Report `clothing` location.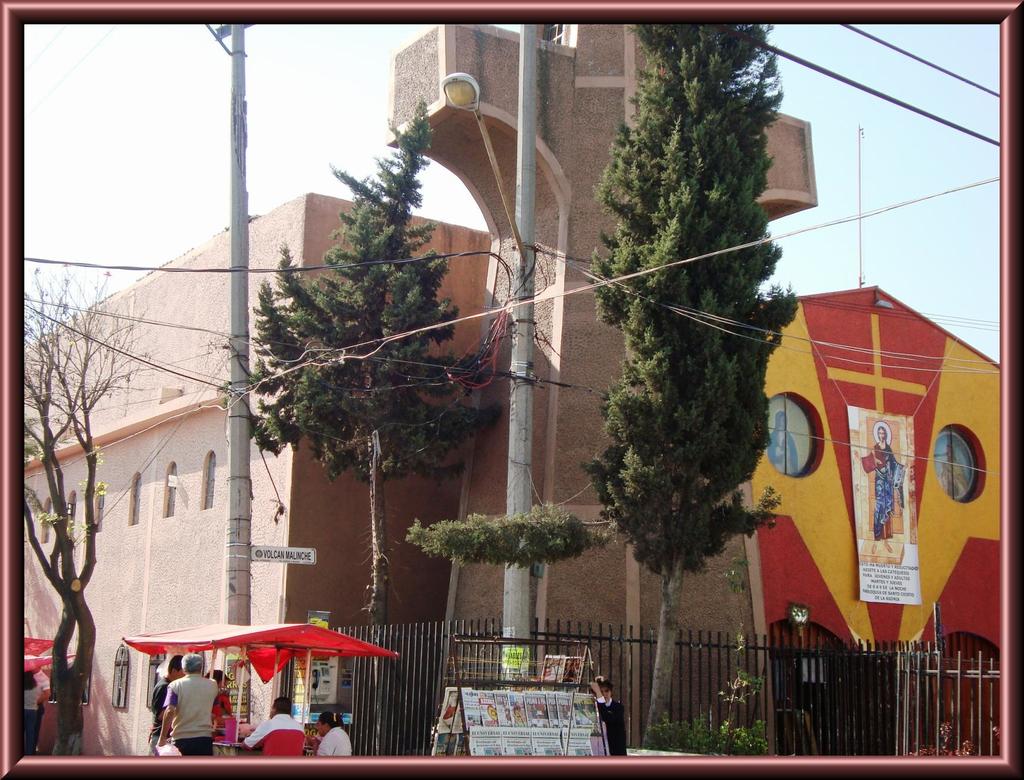
Report: {"left": 163, "top": 666, "right": 215, "bottom": 751}.
